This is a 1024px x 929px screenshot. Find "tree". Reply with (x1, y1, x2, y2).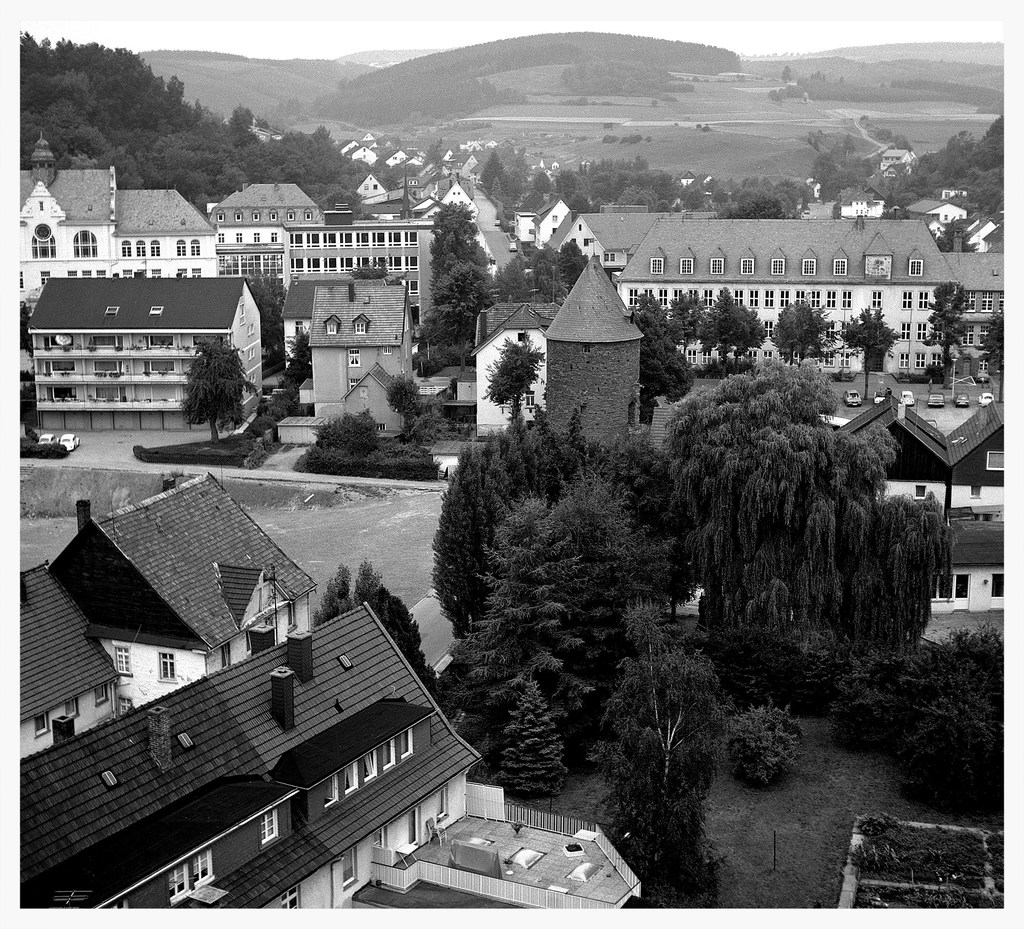
(425, 196, 497, 276).
